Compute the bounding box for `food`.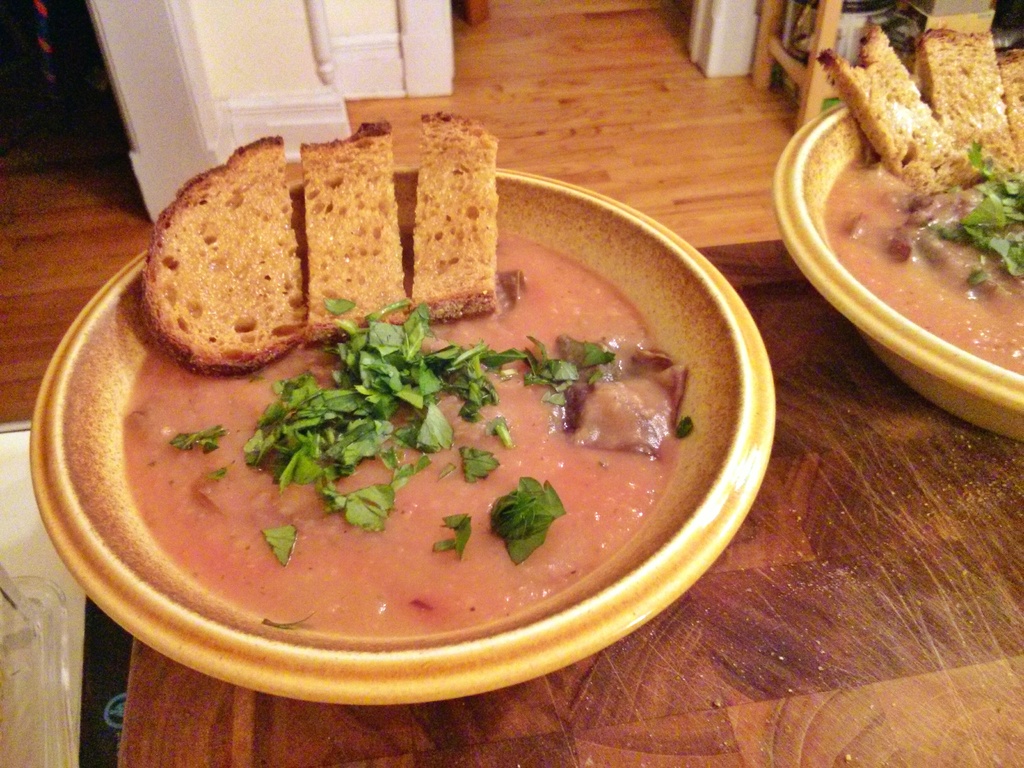
box(817, 1, 1023, 191).
